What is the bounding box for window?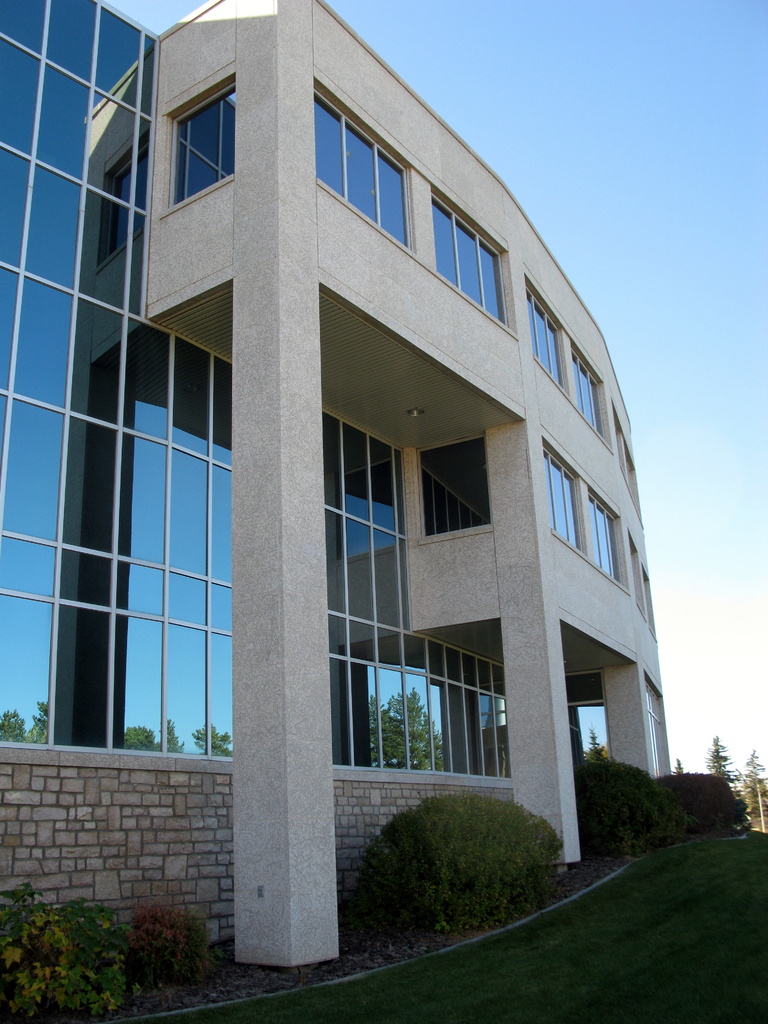
{"left": 541, "top": 449, "right": 632, "bottom": 590}.
